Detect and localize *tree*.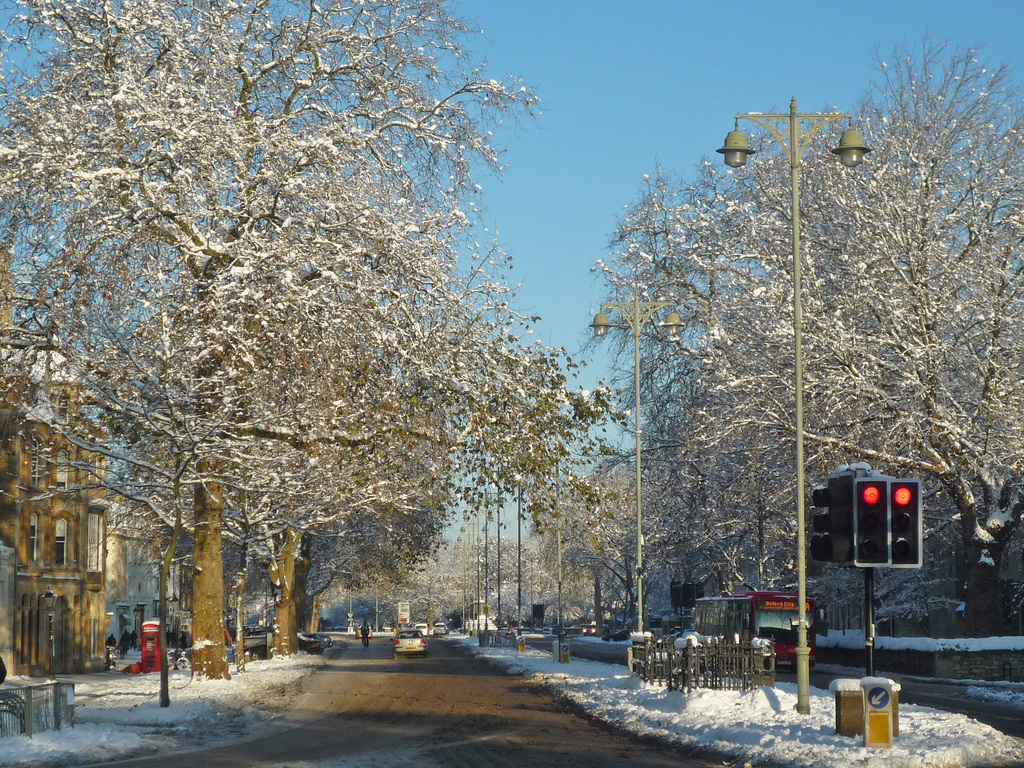
Localized at region(607, 188, 1023, 644).
